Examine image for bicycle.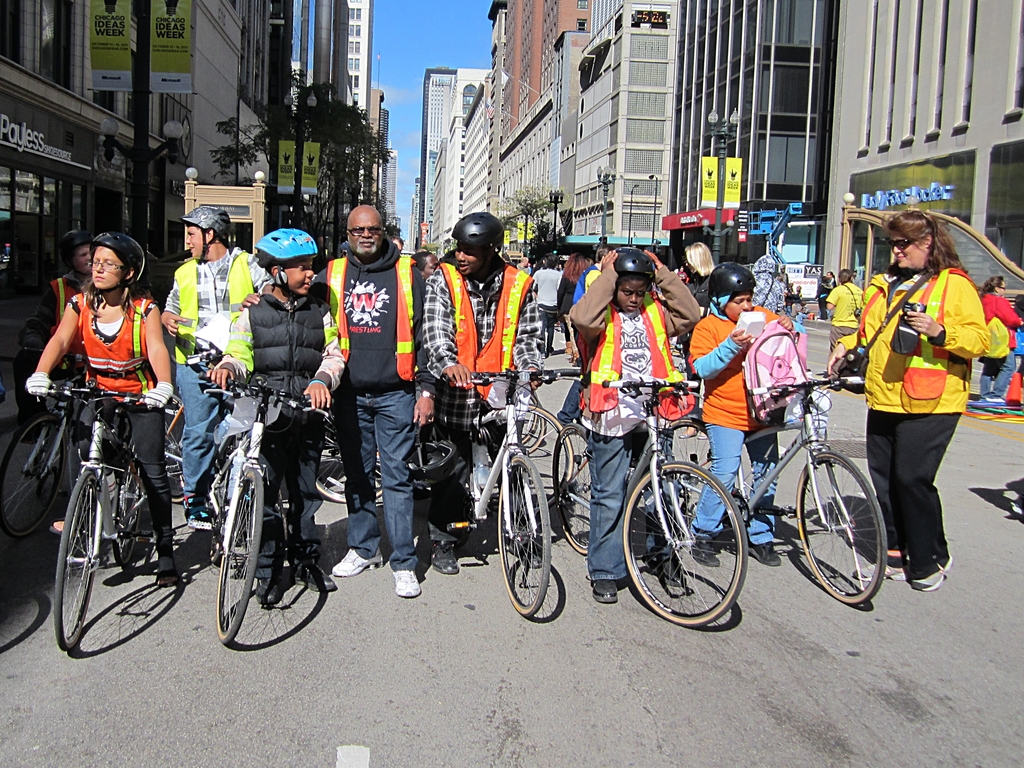
Examination result: (543,379,746,630).
